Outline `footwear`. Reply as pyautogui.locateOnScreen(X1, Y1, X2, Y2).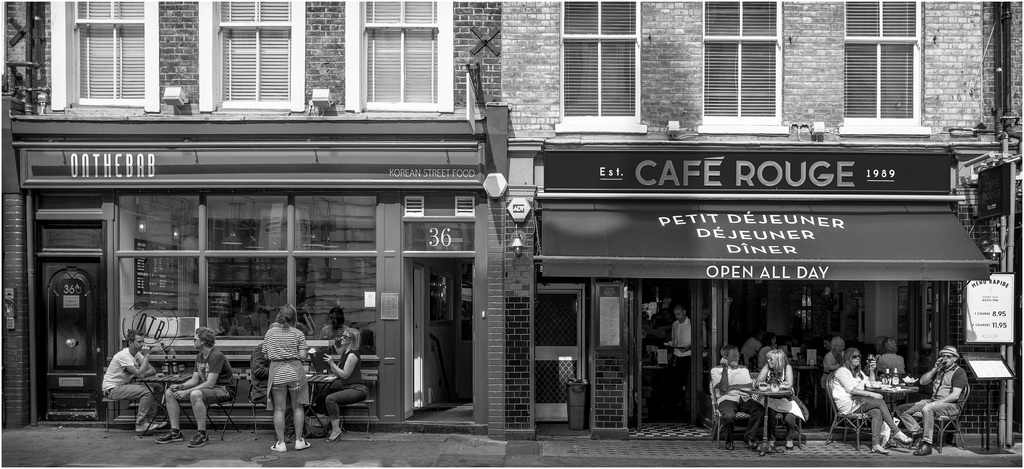
pyautogui.locateOnScreen(332, 424, 339, 437).
